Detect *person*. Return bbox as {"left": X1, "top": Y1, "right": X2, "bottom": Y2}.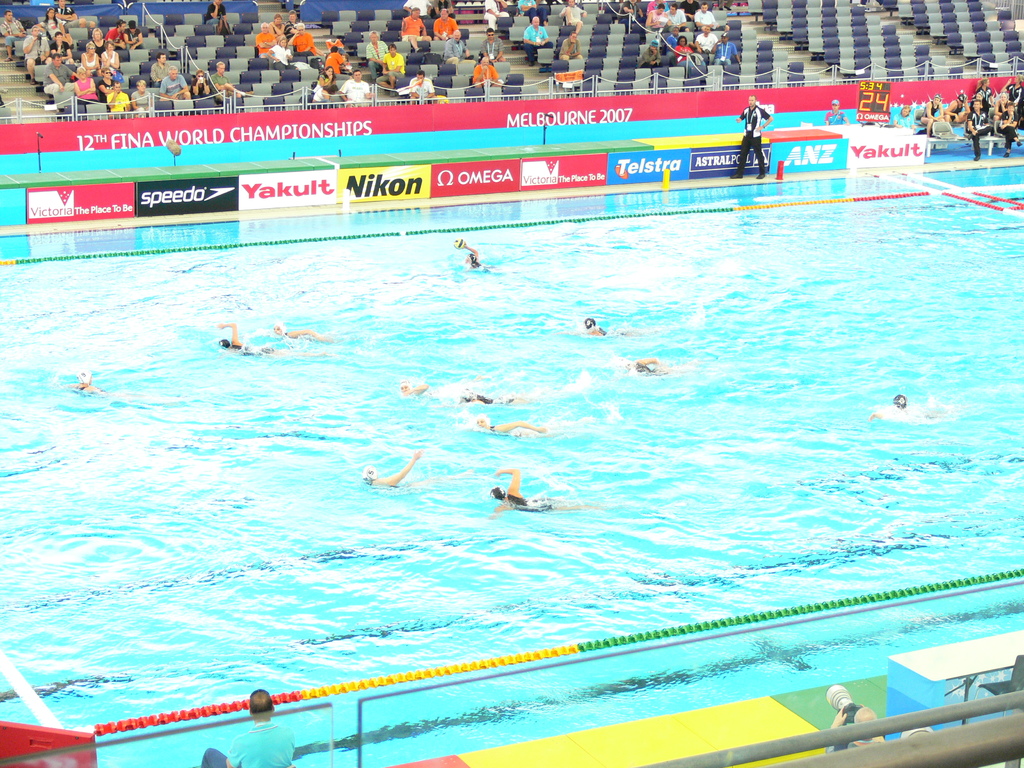
{"left": 867, "top": 392, "right": 935, "bottom": 421}.
